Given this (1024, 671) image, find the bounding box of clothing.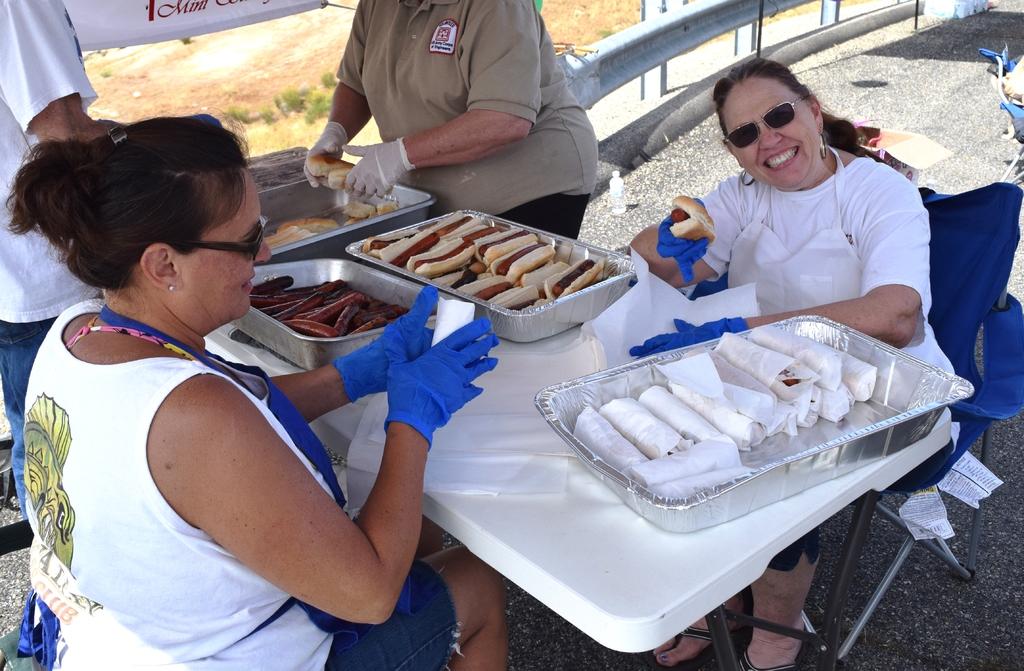
<region>0, 0, 108, 485</region>.
